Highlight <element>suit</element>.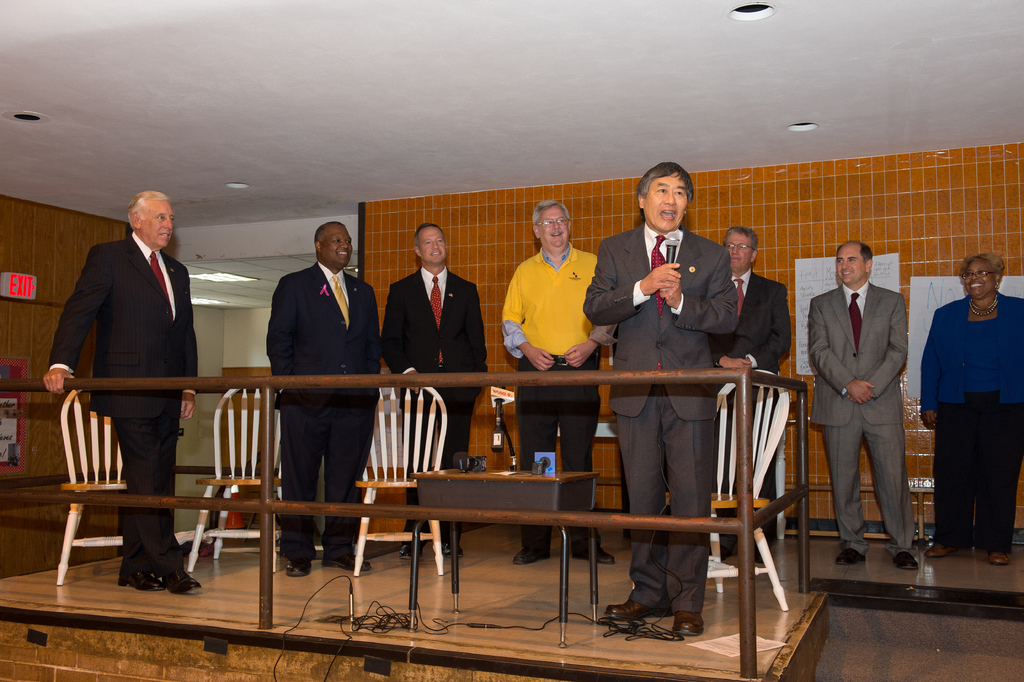
Highlighted region: box(708, 267, 789, 501).
